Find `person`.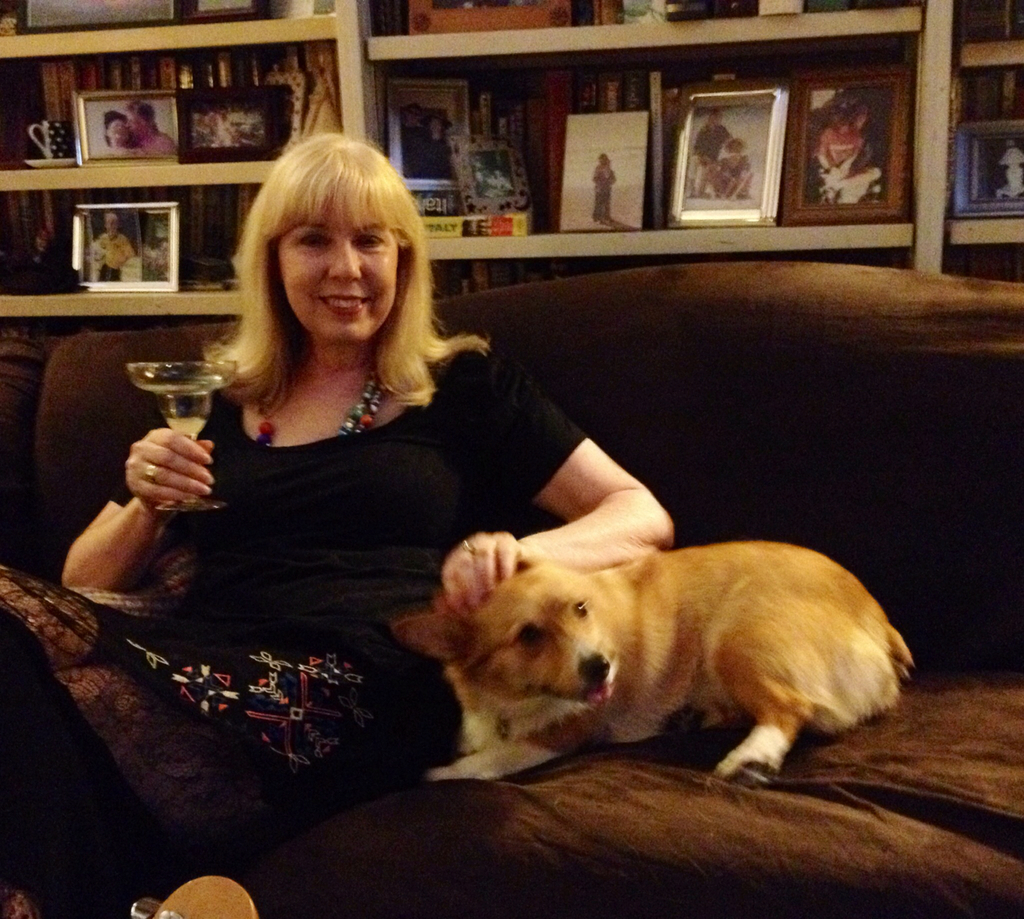
bbox=(124, 102, 176, 157).
